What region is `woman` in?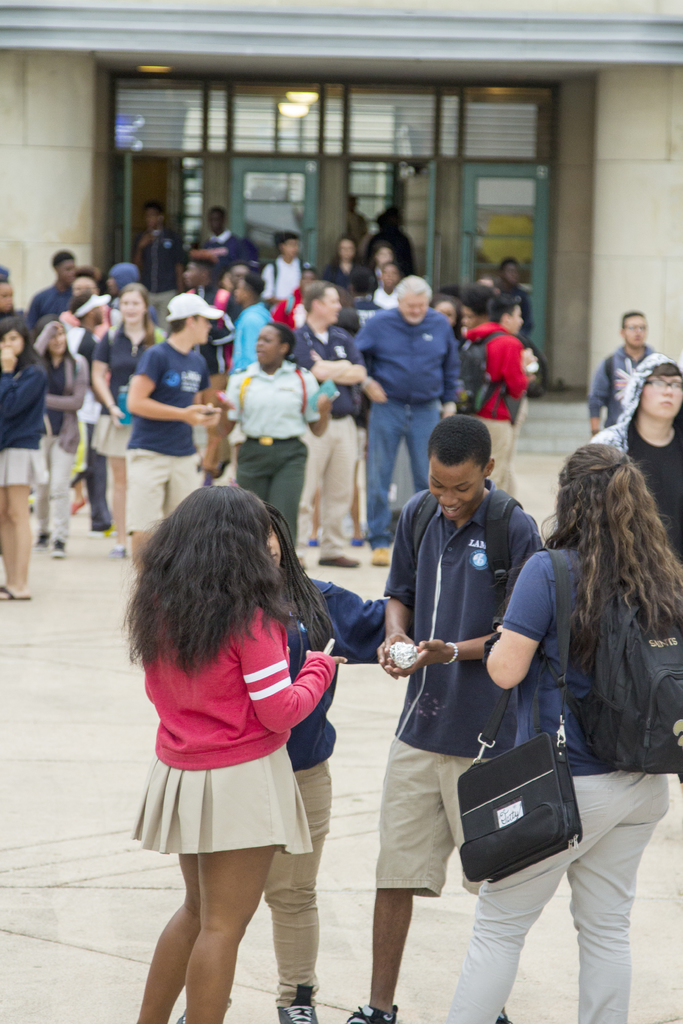
bbox(0, 322, 41, 610).
